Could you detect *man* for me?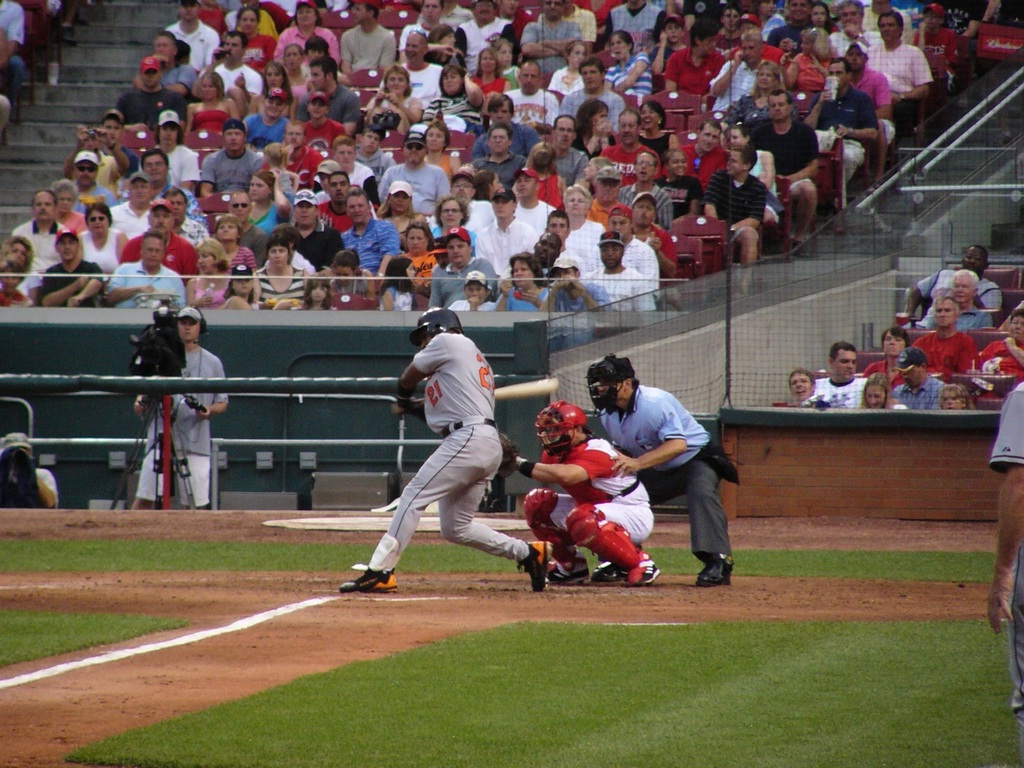
Detection result: 547 206 586 270.
